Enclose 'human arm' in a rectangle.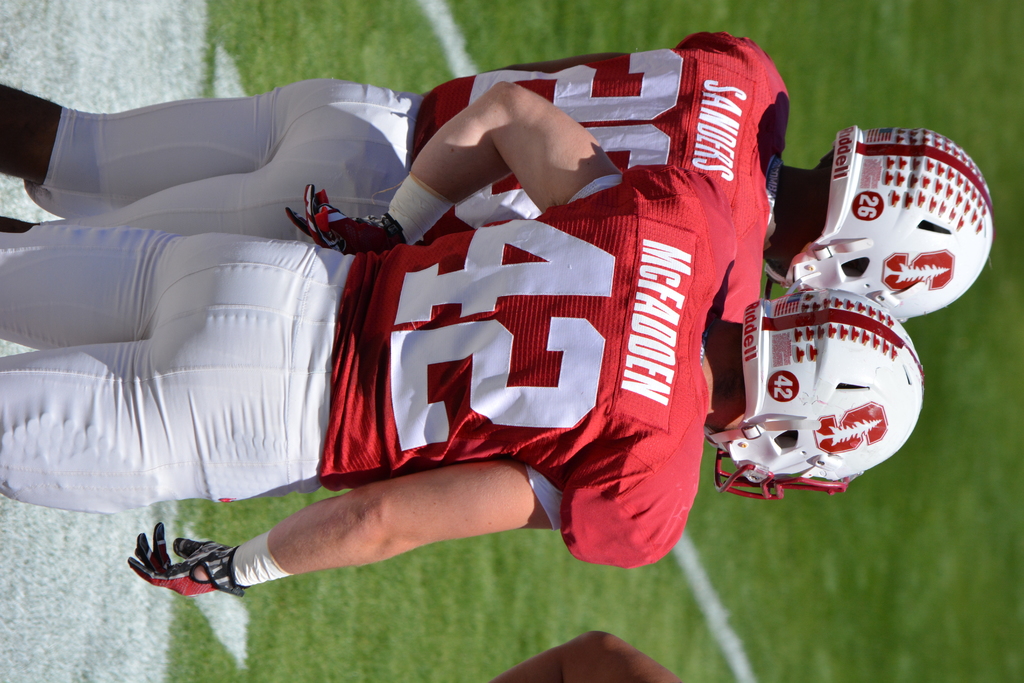
locate(123, 431, 703, 601).
